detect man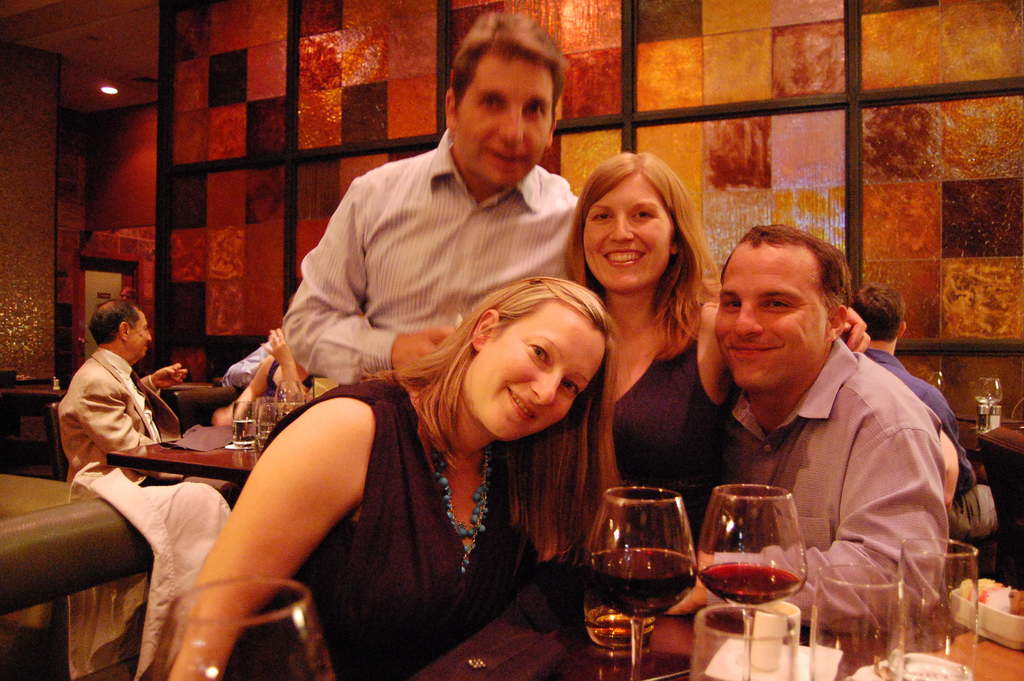
667, 225, 948, 634
